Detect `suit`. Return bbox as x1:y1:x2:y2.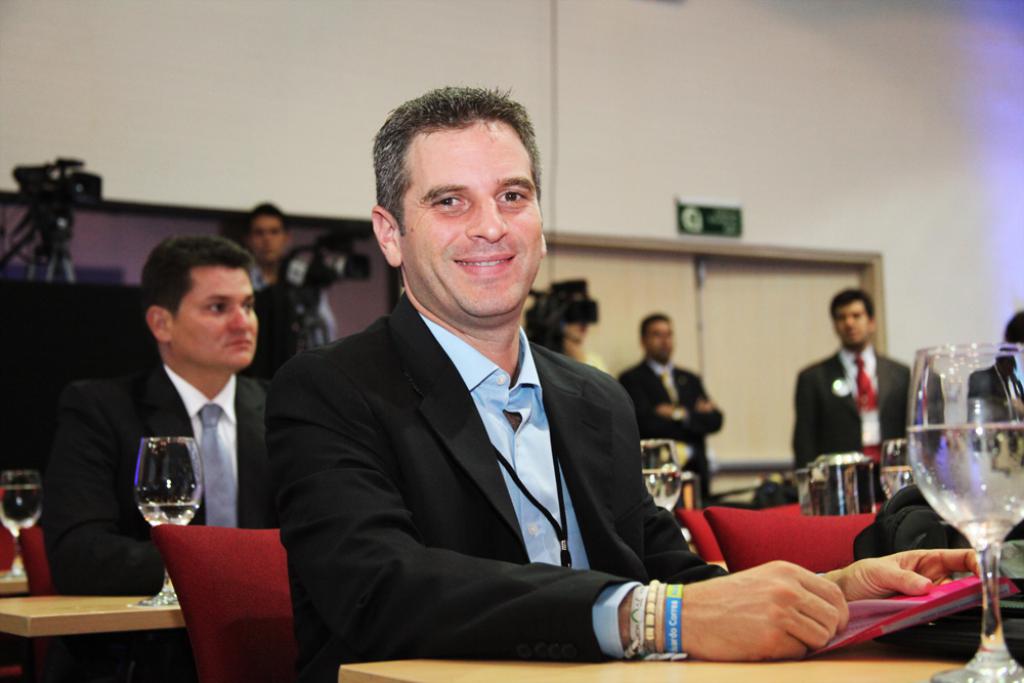
42:357:274:602.
